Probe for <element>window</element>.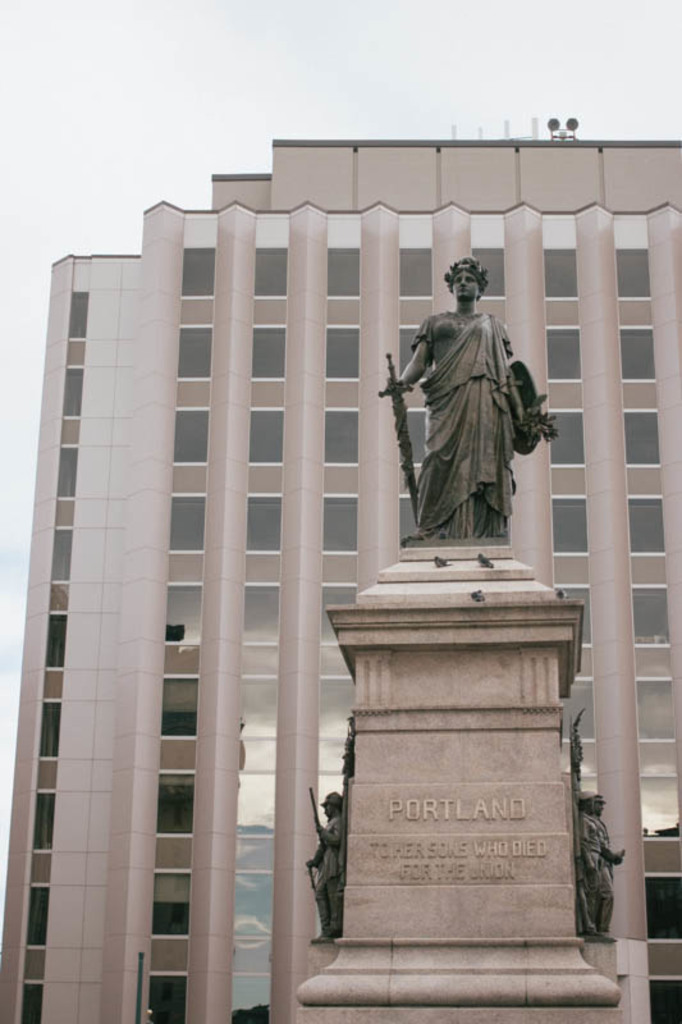
Probe result: l=622, t=326, r=655, b=381.
